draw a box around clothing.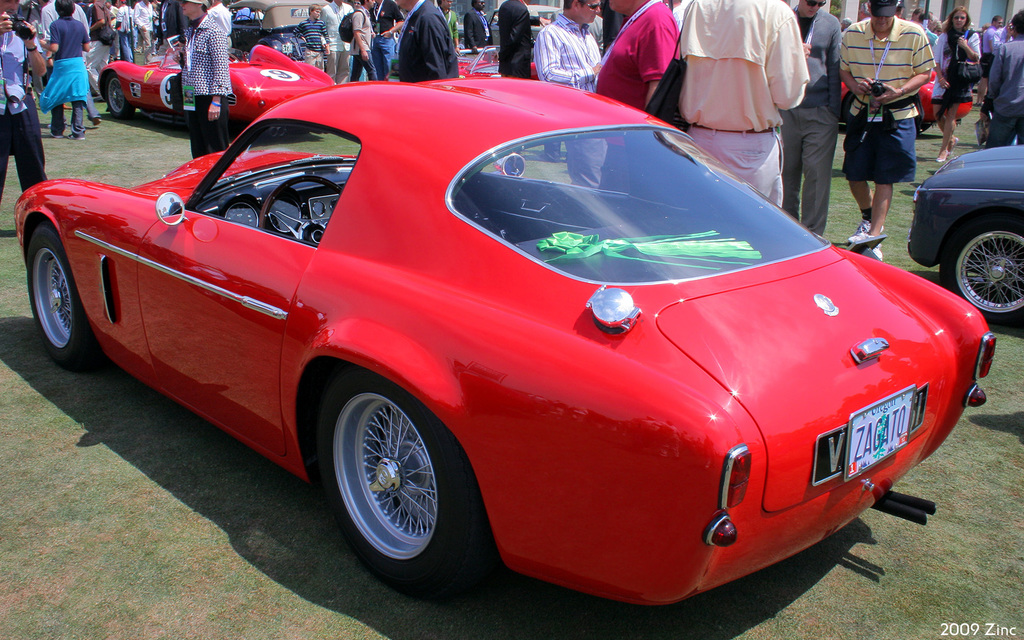
bbox(536, 17, 609, 201).
